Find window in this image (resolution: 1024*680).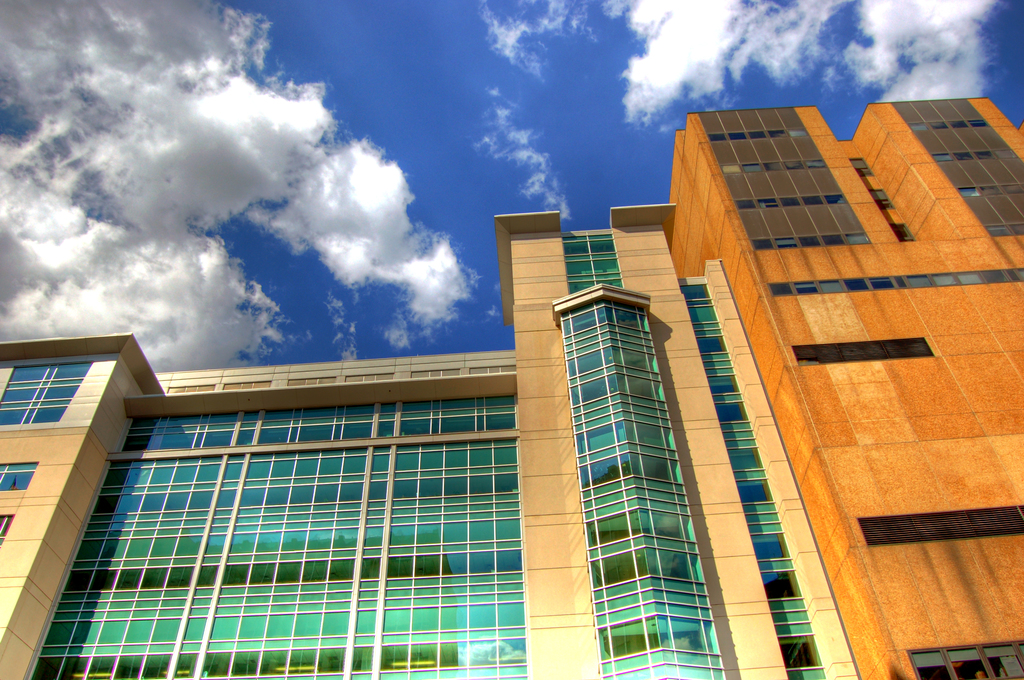
left=932, top=155, right=993, bottom=164.
